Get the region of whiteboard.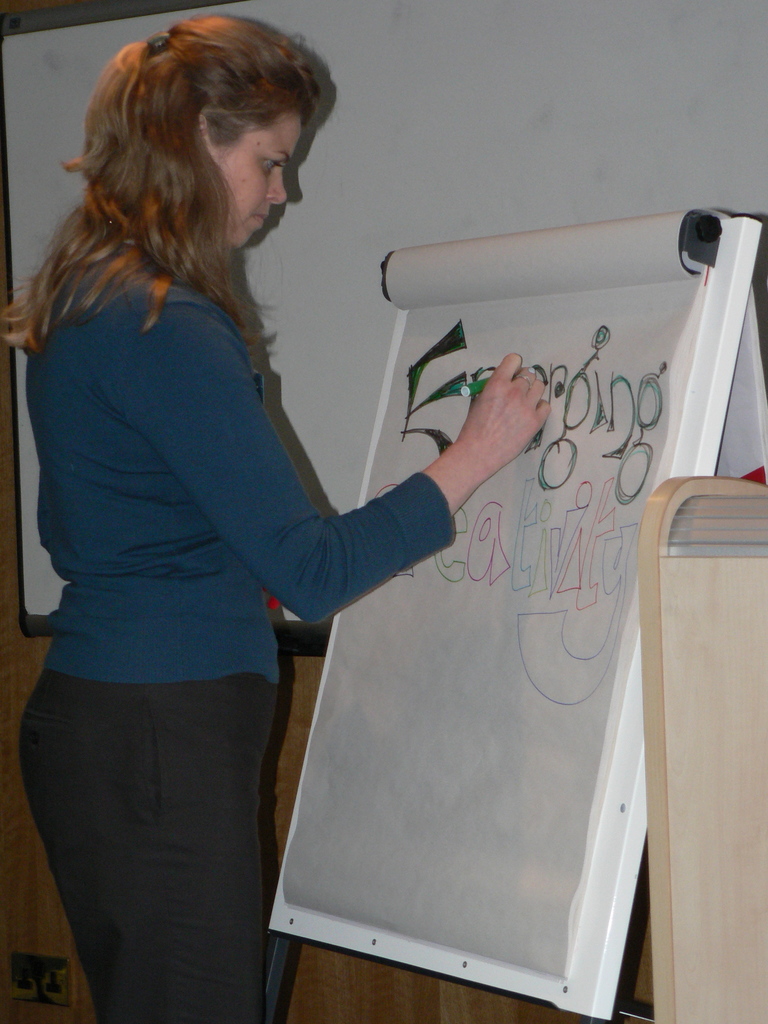
left=0, top=6, right=767, bottom=655.
